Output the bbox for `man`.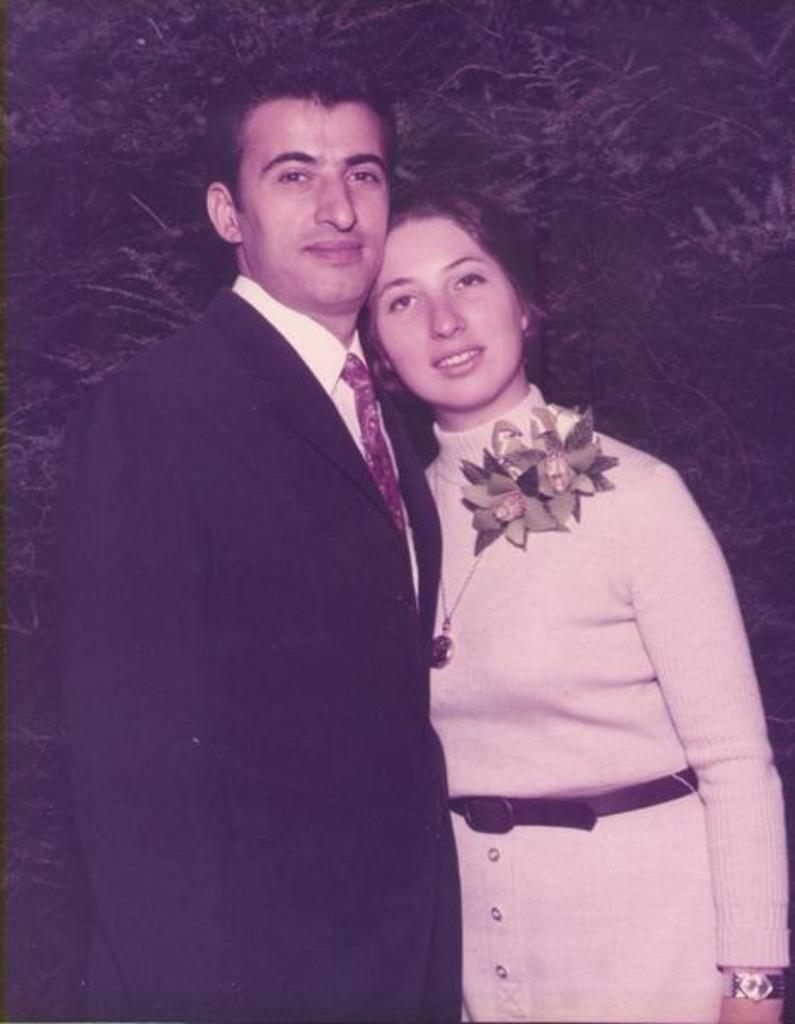
(77, 80, 522, 959).
